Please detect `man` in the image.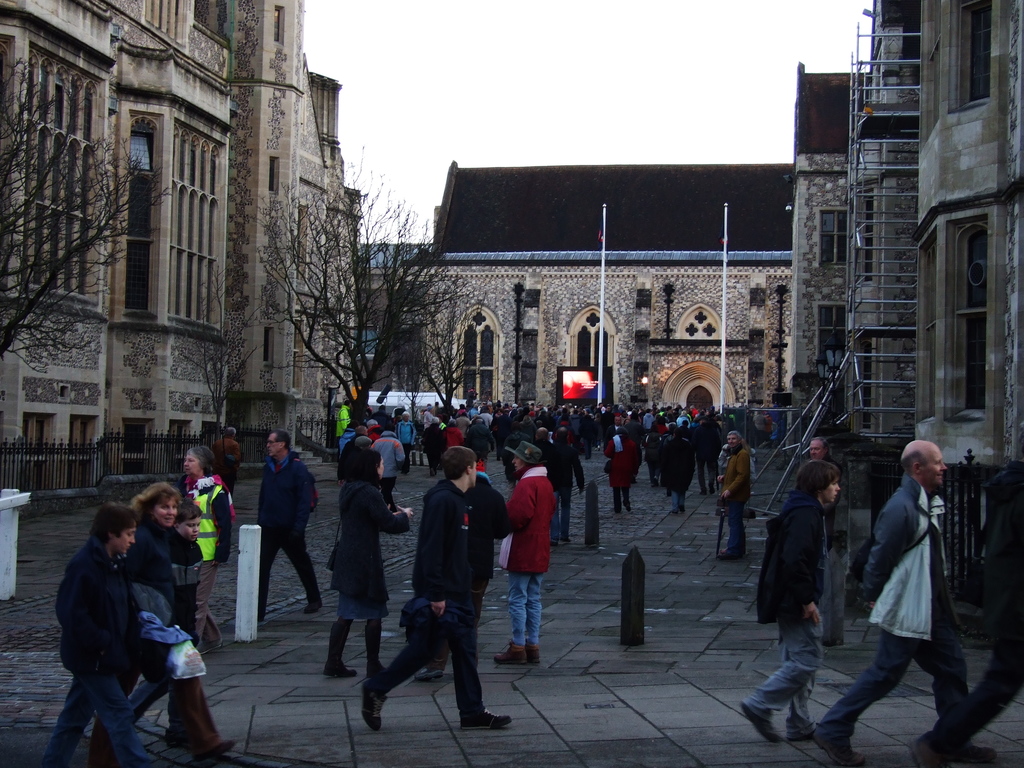
<box>738,459,844,746</box>.
